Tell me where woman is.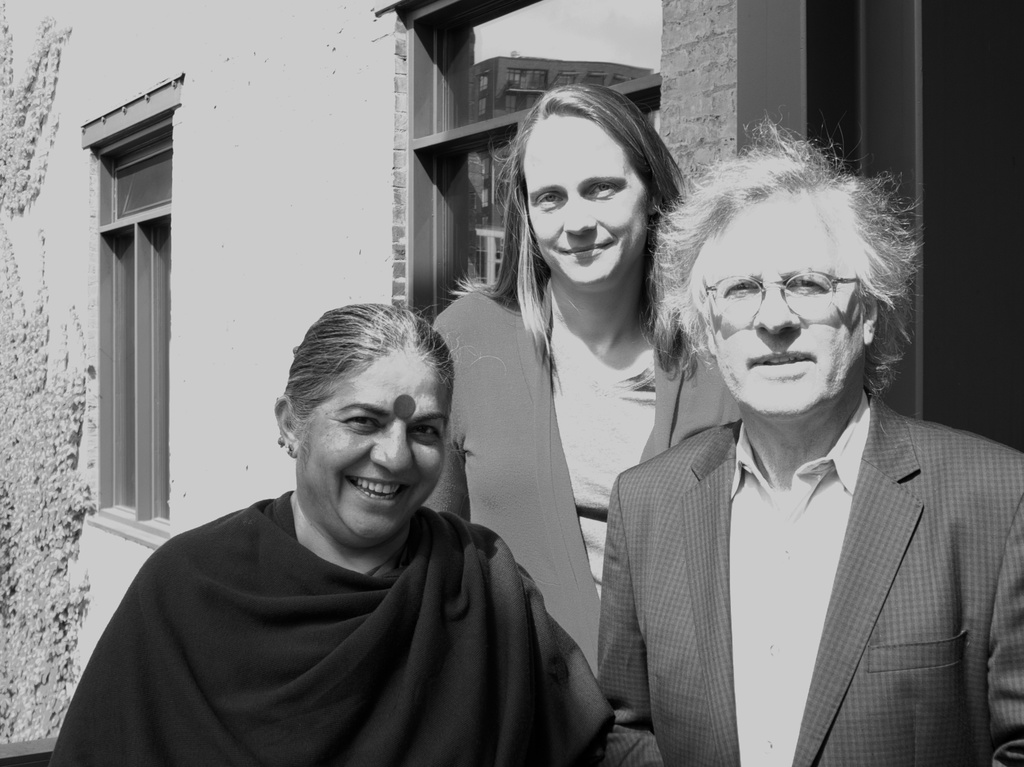
woman is at crop(83, 294, 610, 766).
